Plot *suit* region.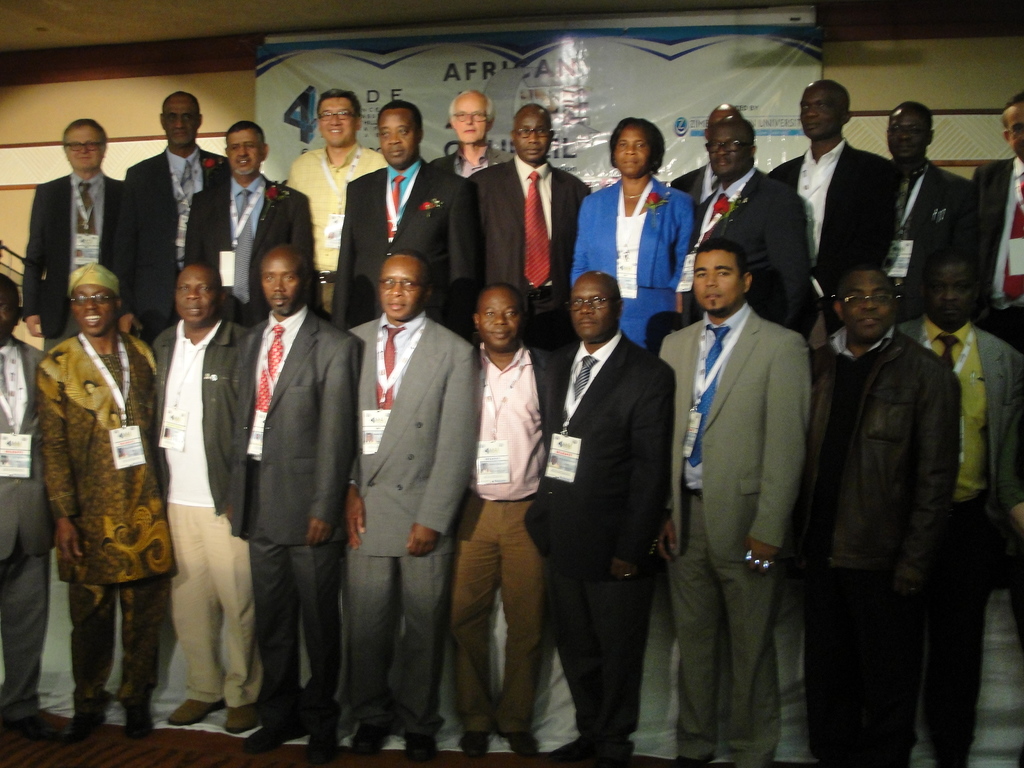
Plotted at bbox=[973, 154, 1023, 351].
